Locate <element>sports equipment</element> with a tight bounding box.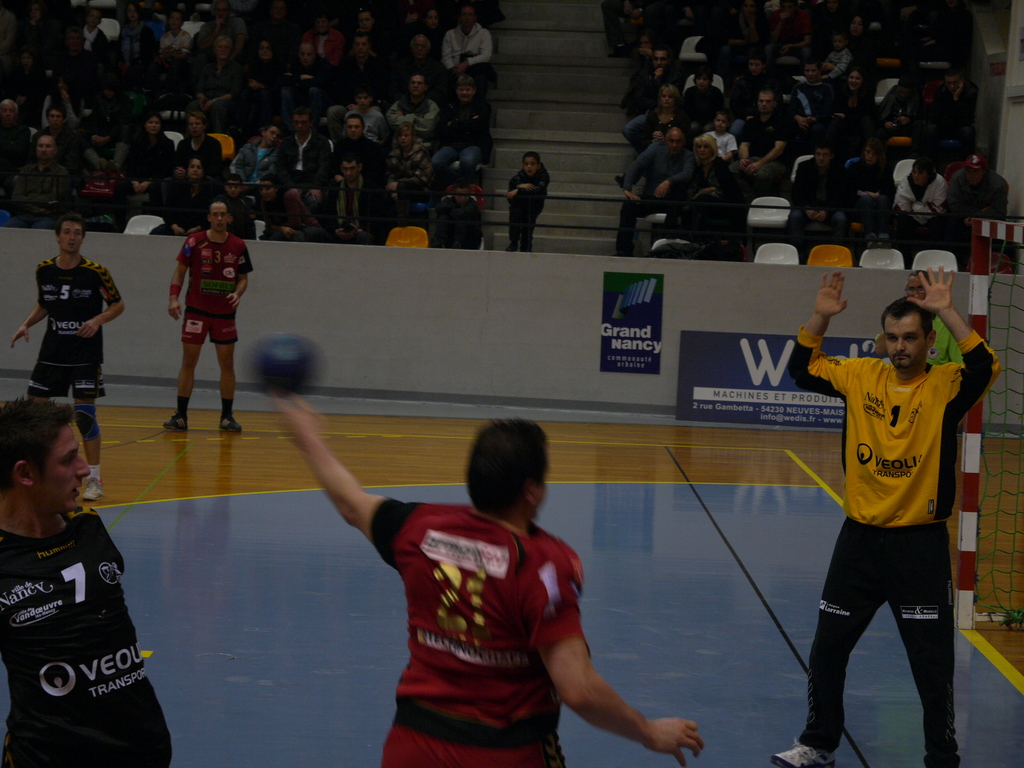
pyautogui.locateOnScreen(246, 330, 324, 401).
